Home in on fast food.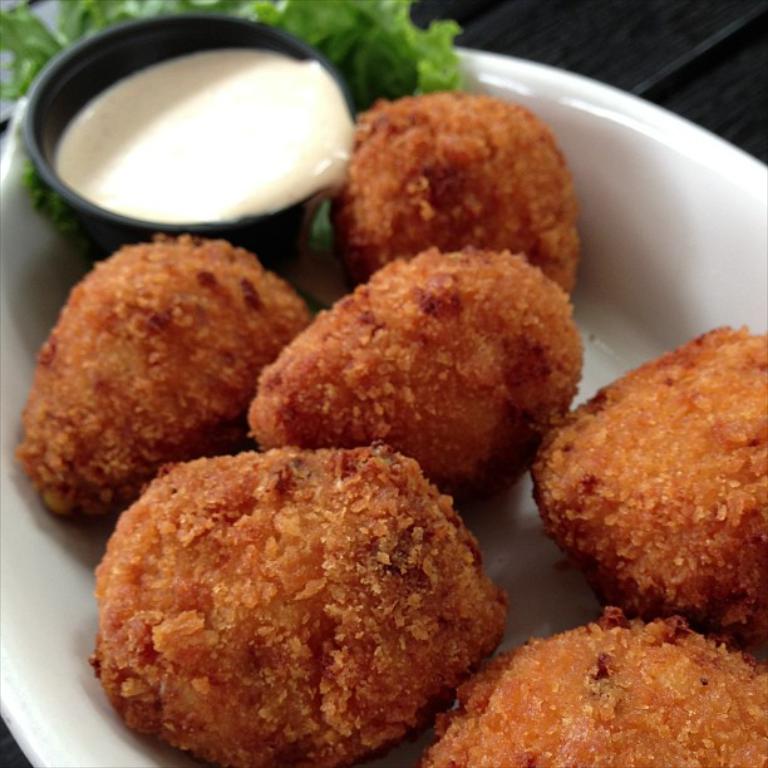
Homed in at <bbox>496, 307, 745, 617</bbox>.
